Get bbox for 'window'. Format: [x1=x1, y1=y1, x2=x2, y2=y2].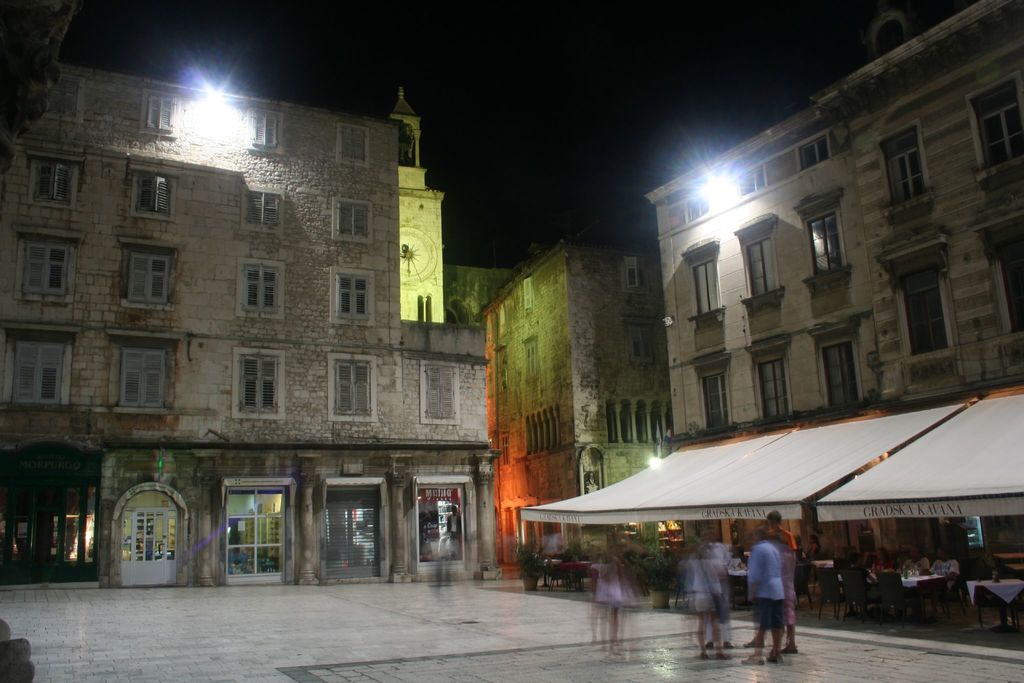
[x1=404, y1=362, x2=460, y2=426].
